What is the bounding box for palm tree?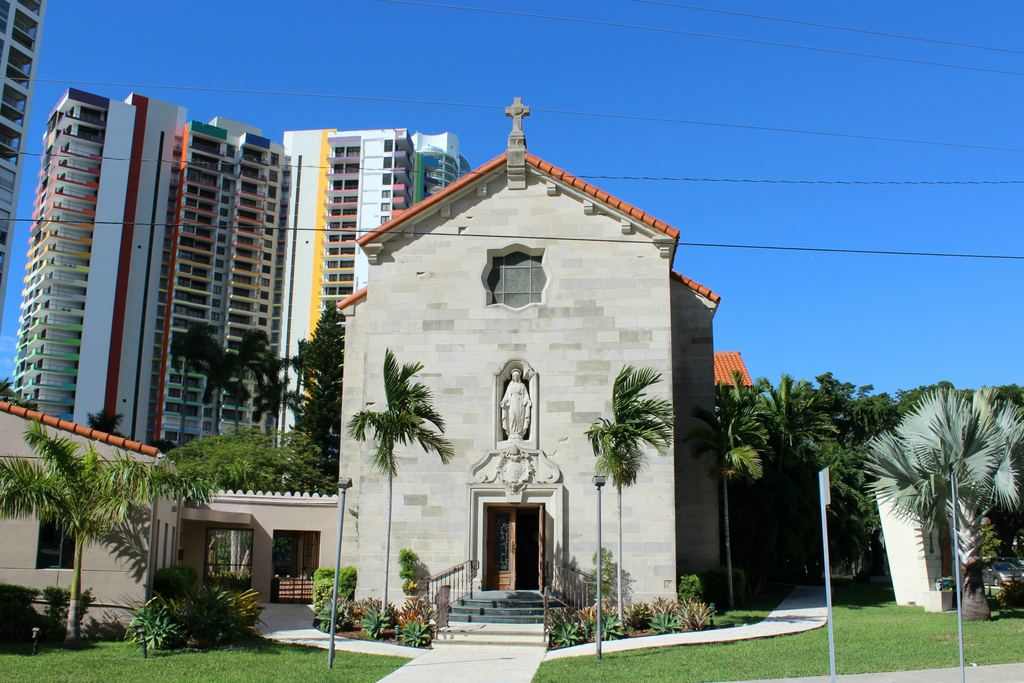
select_region(599, 363, 658, 588).
